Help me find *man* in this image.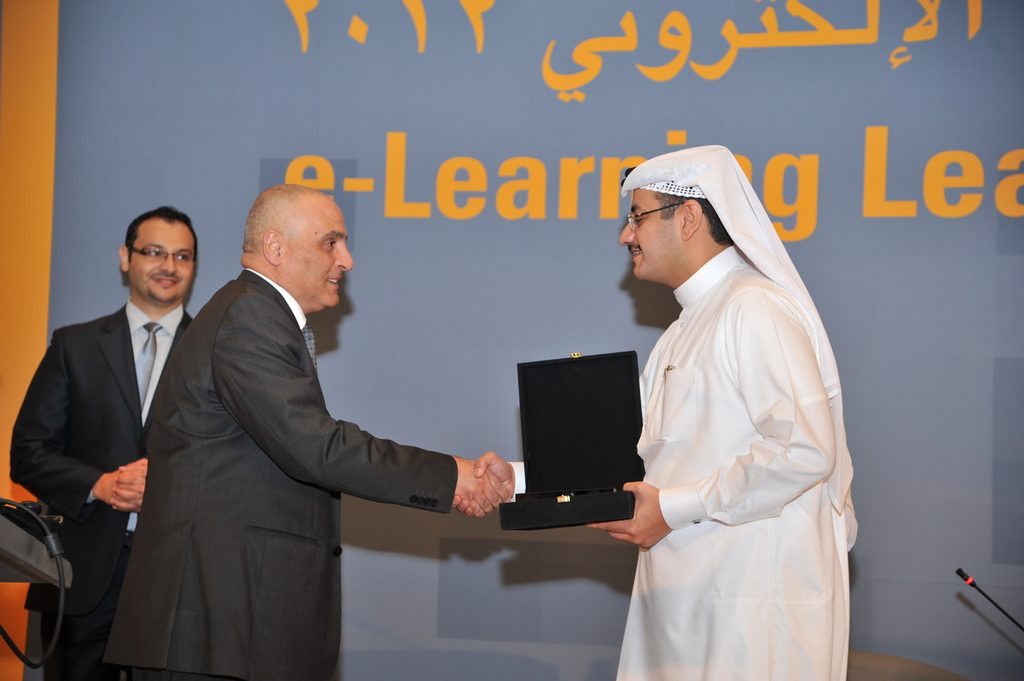
Found it: {"x1": 440, "y1": 147, "x2": 859, "y2": 680}.
